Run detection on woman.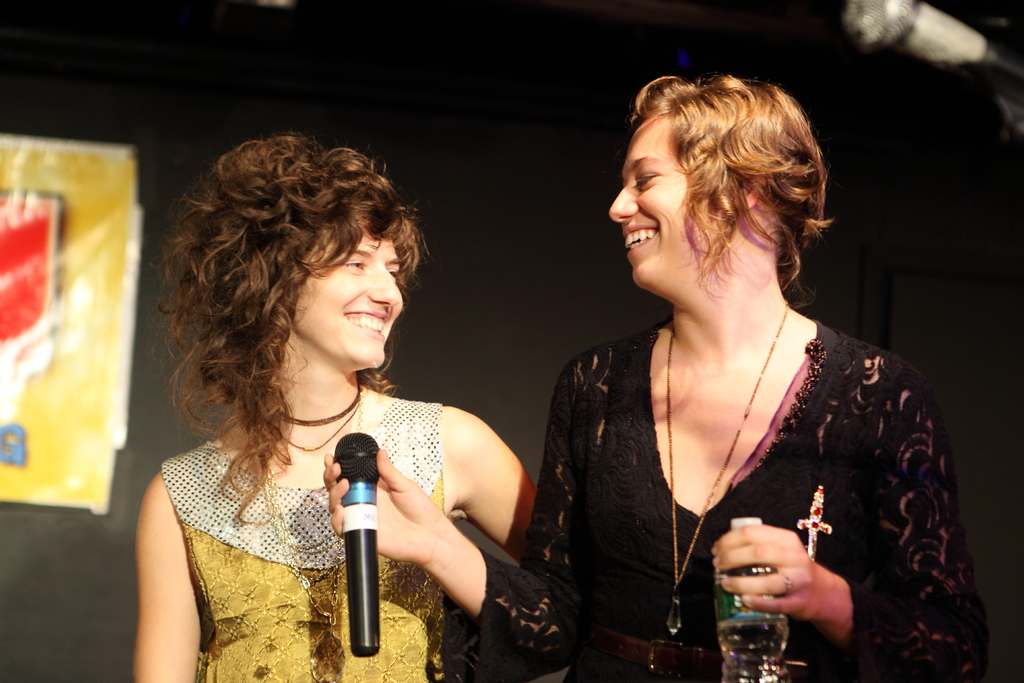
Result: 129,128,541,675.
